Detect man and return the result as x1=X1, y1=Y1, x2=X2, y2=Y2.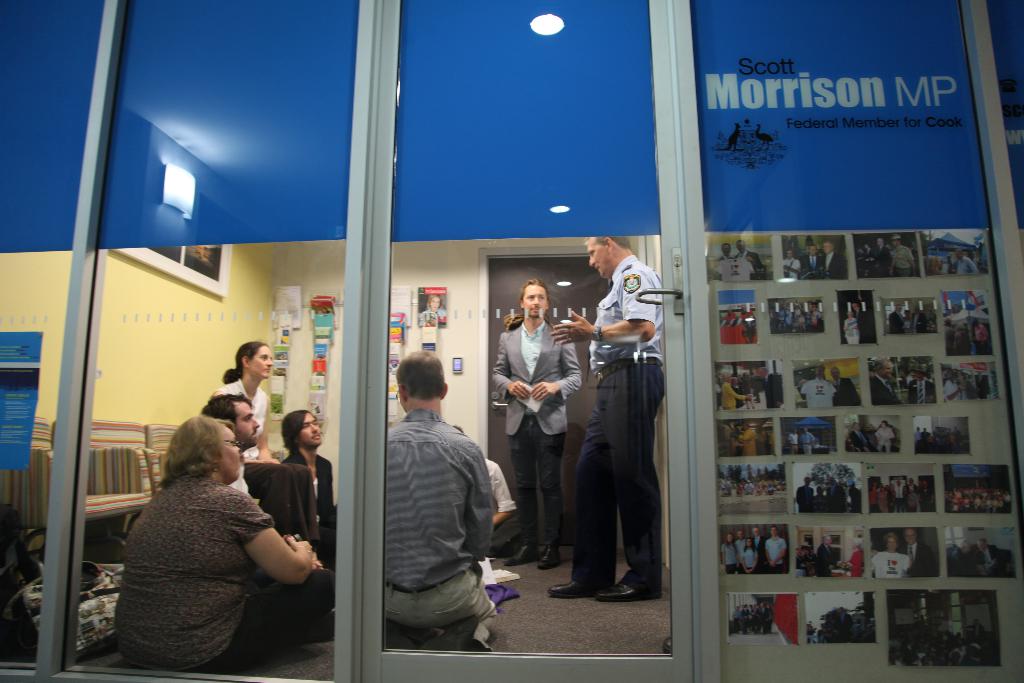
x1=895, y1=482, x2=902, y2=513.
